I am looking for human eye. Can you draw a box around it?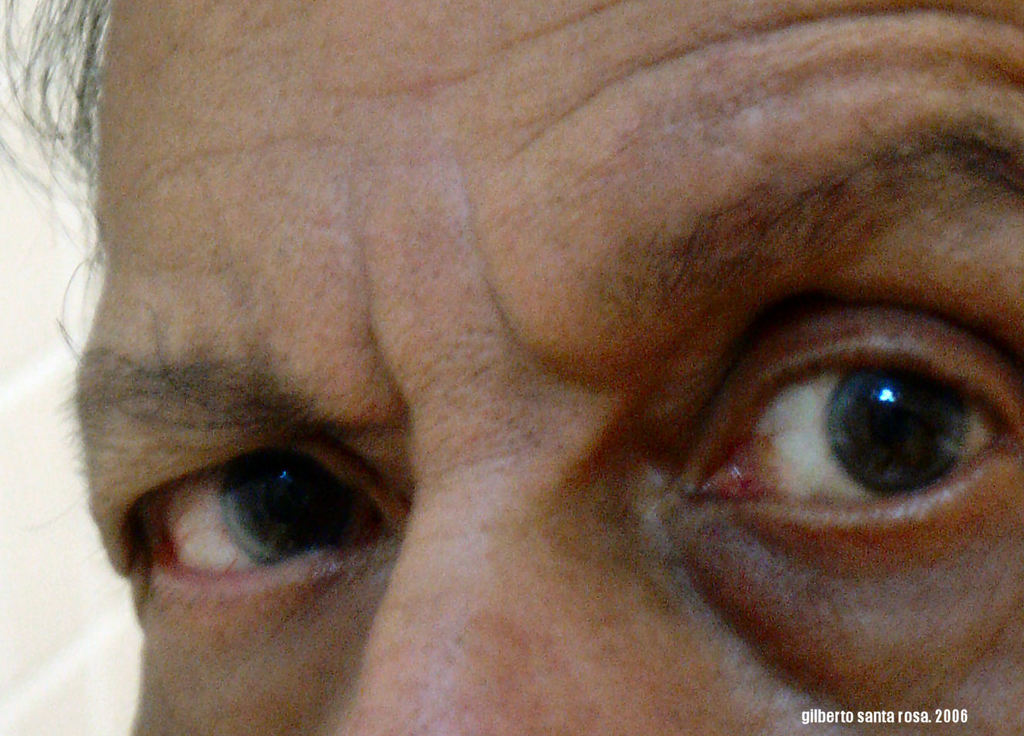
Sure, the bounding box is (x1=667, y1=276, x2=1023, y2=576).
